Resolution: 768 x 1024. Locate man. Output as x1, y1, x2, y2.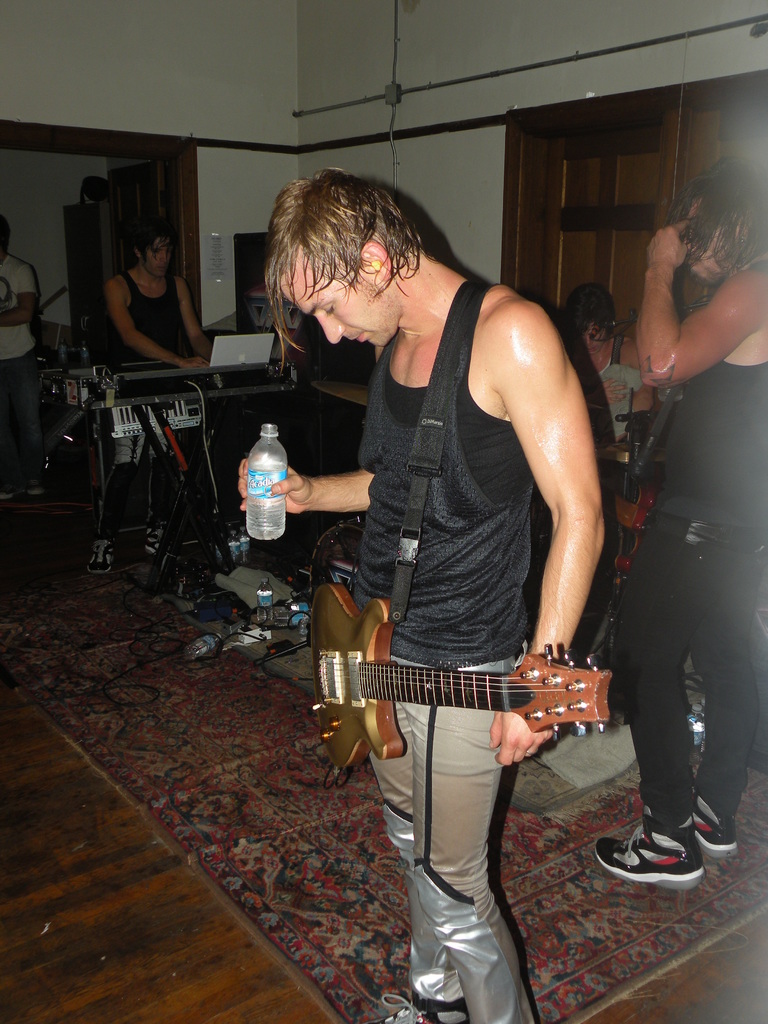
584, 161, 767, 889.
